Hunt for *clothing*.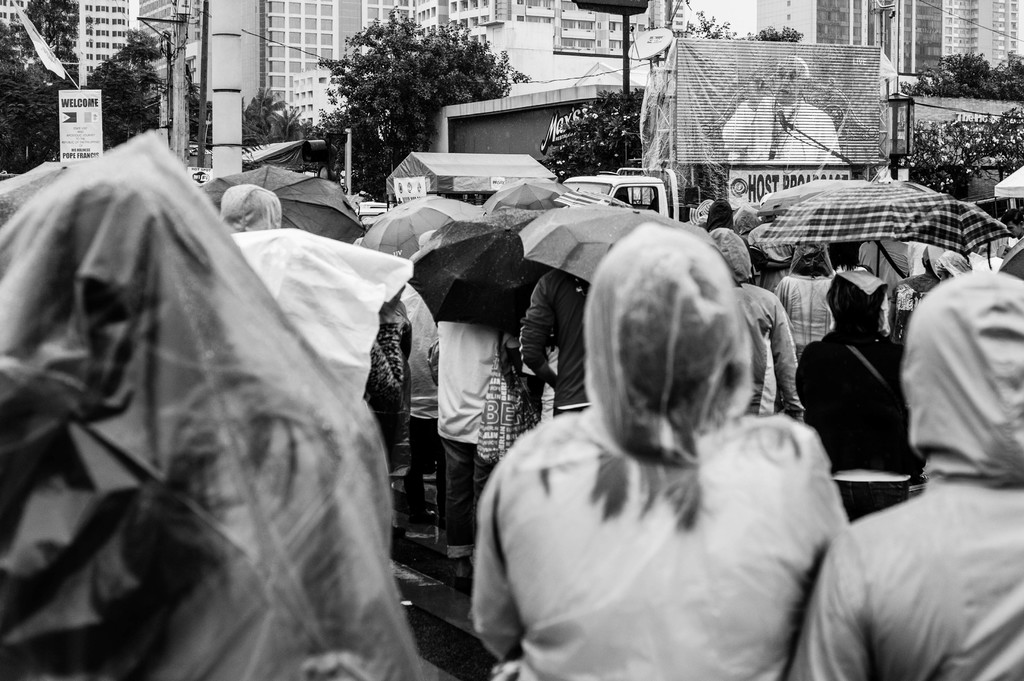
Hunted down at box=[458, 330, 881, 671].
